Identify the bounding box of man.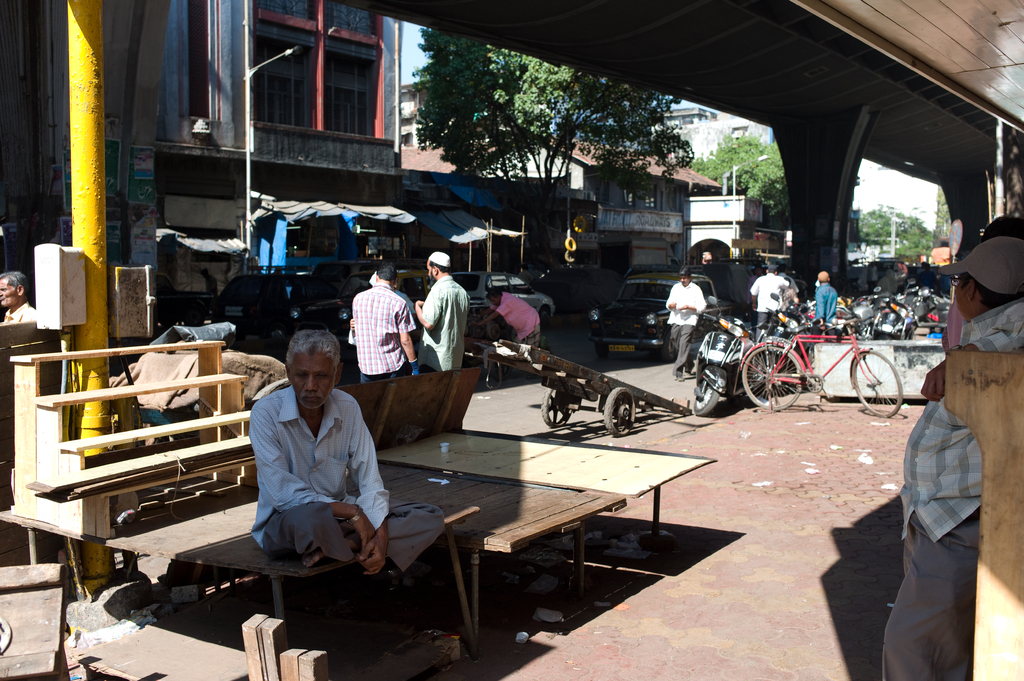
[x1=470, y1=284, x2=542, y2=349].
